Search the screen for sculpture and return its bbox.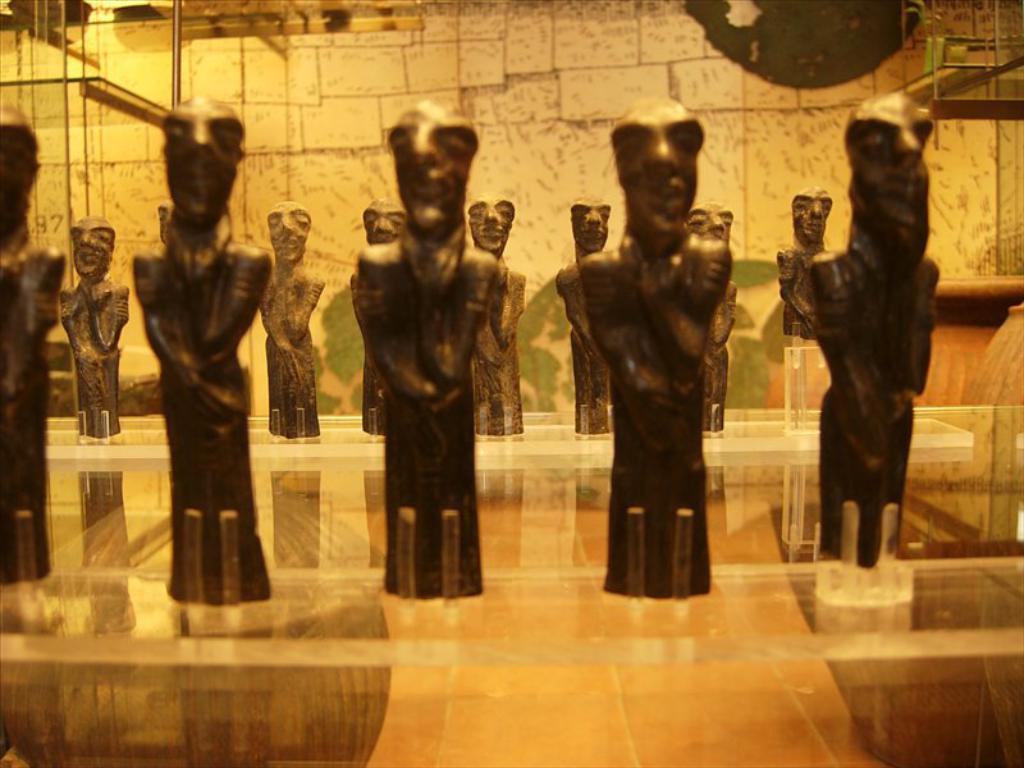
Found: l=0, t=104, r=81, b=584.
